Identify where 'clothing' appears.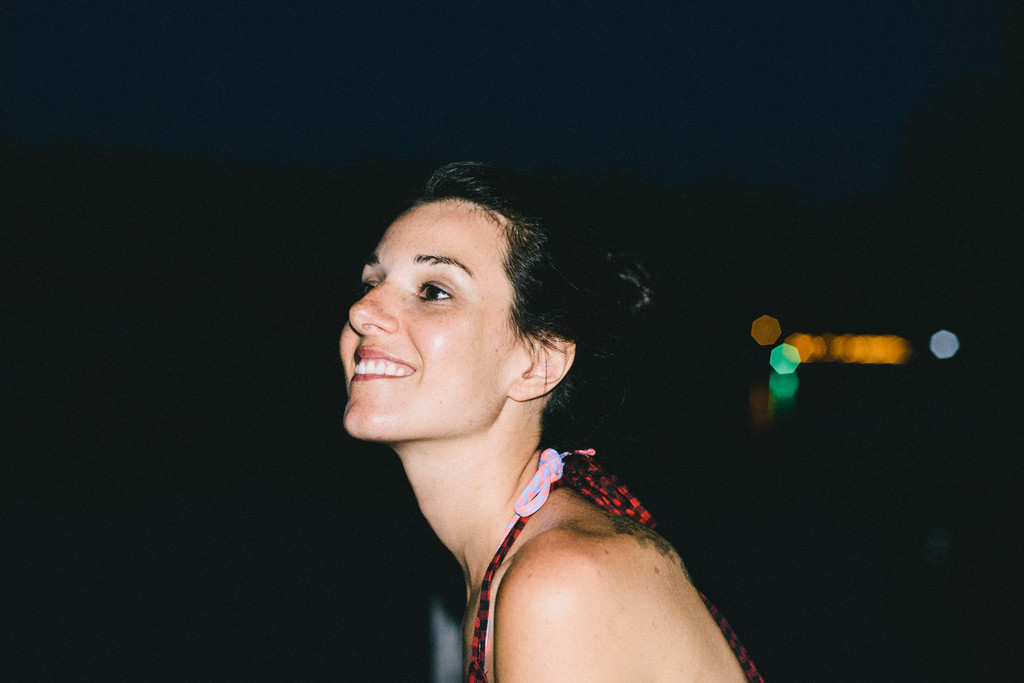
Appears at (464, 441, 767, 682).
